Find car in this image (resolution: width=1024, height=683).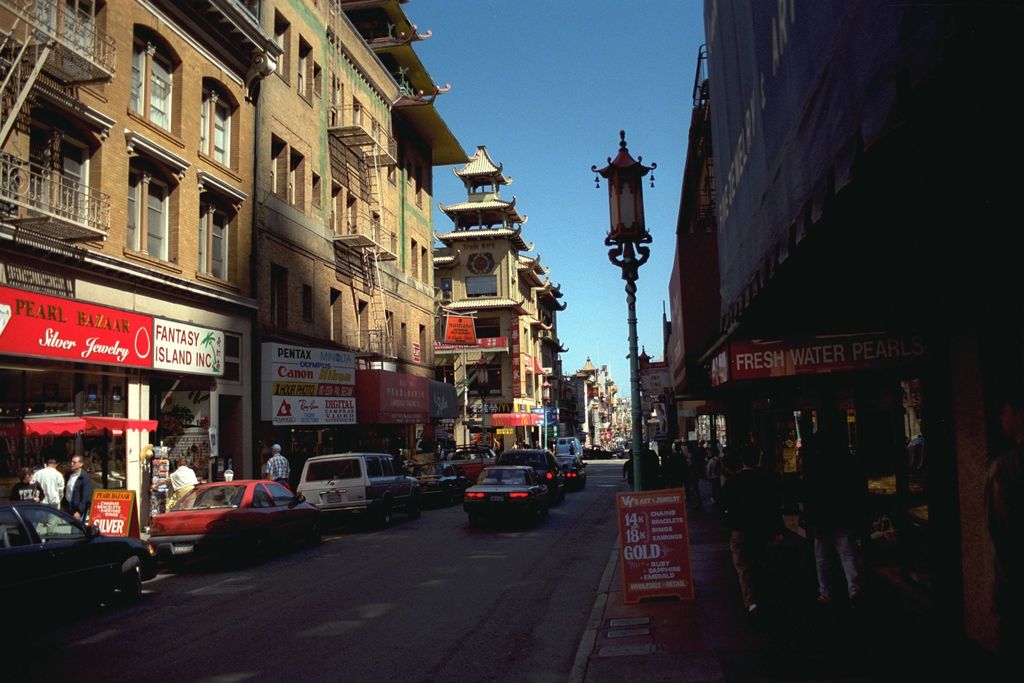
box(553, 457, 588, 488).
